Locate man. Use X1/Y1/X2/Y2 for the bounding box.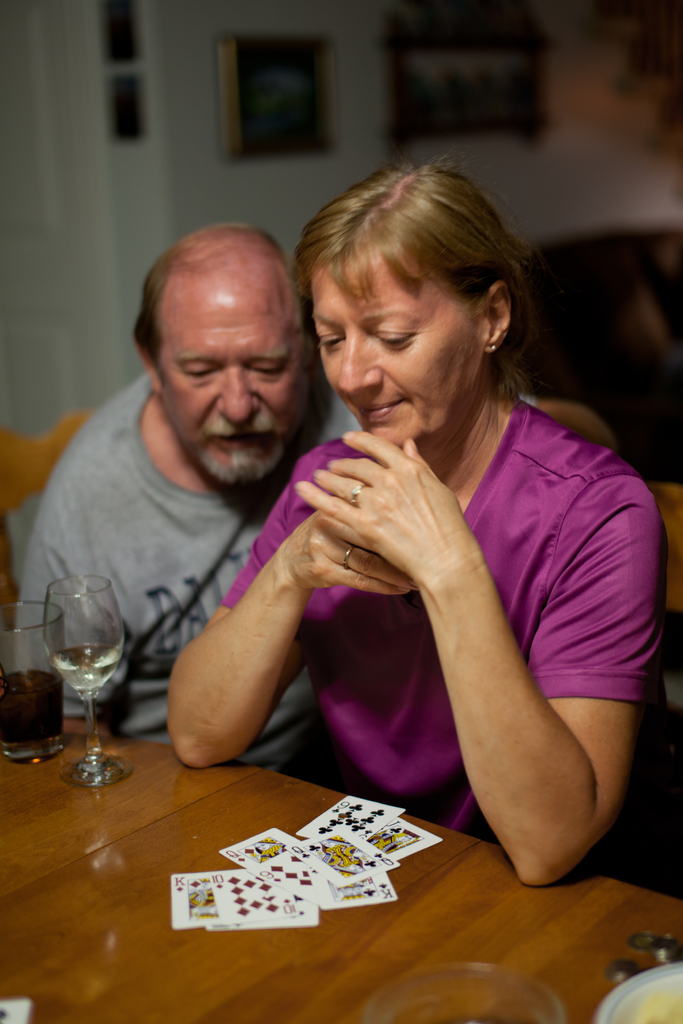
48/201/568/831.
